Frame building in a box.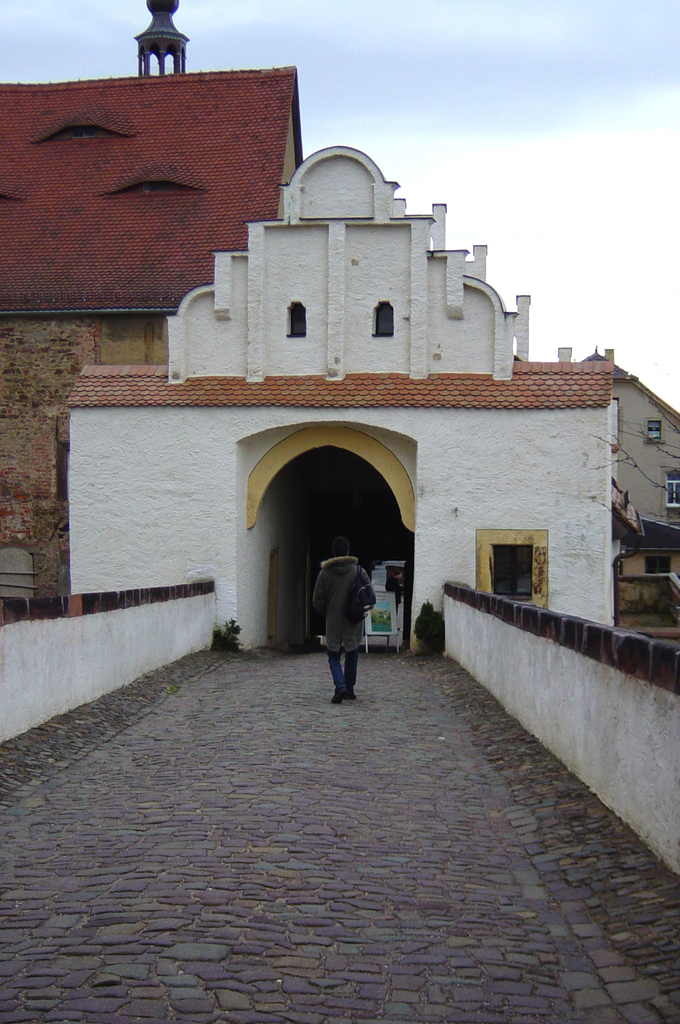
583, 353, 678, 579.
